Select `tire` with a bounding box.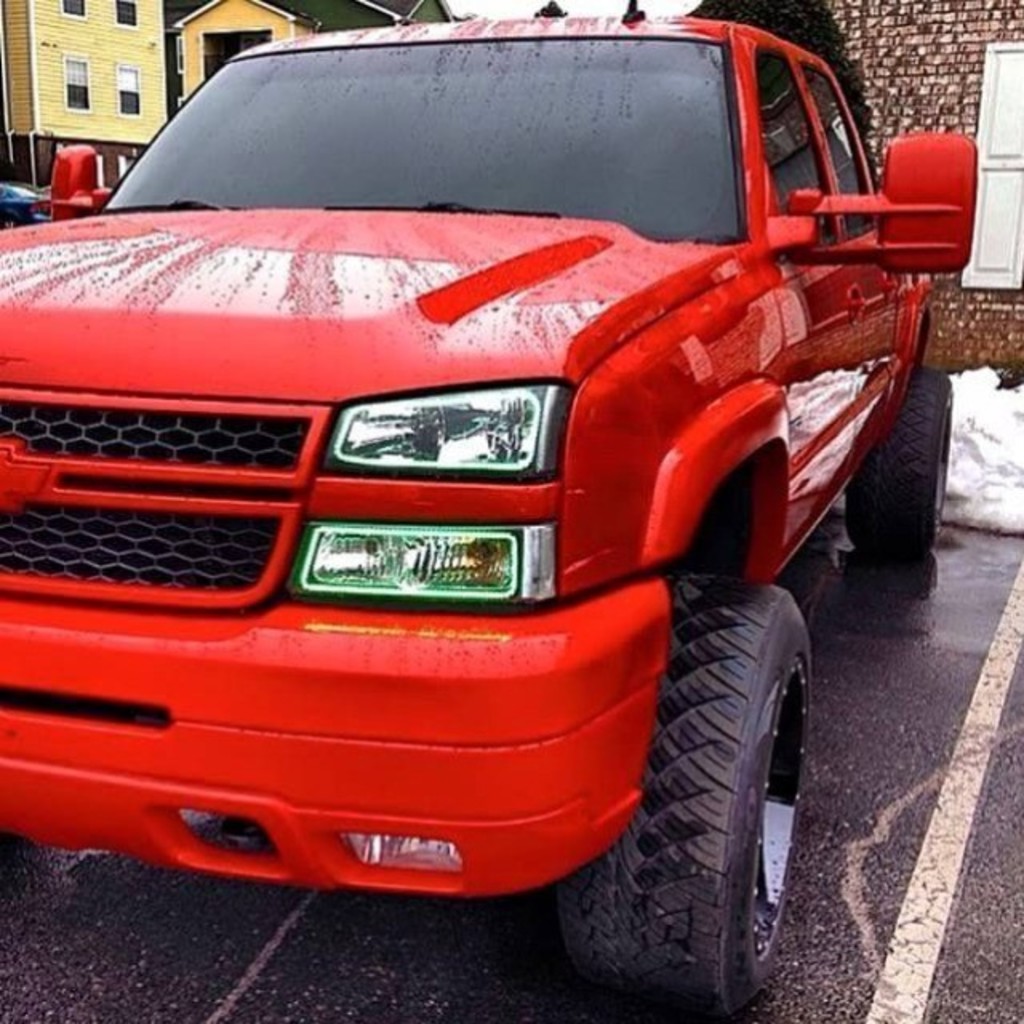
[left=578, top=584, right=824, bottom=1023].
